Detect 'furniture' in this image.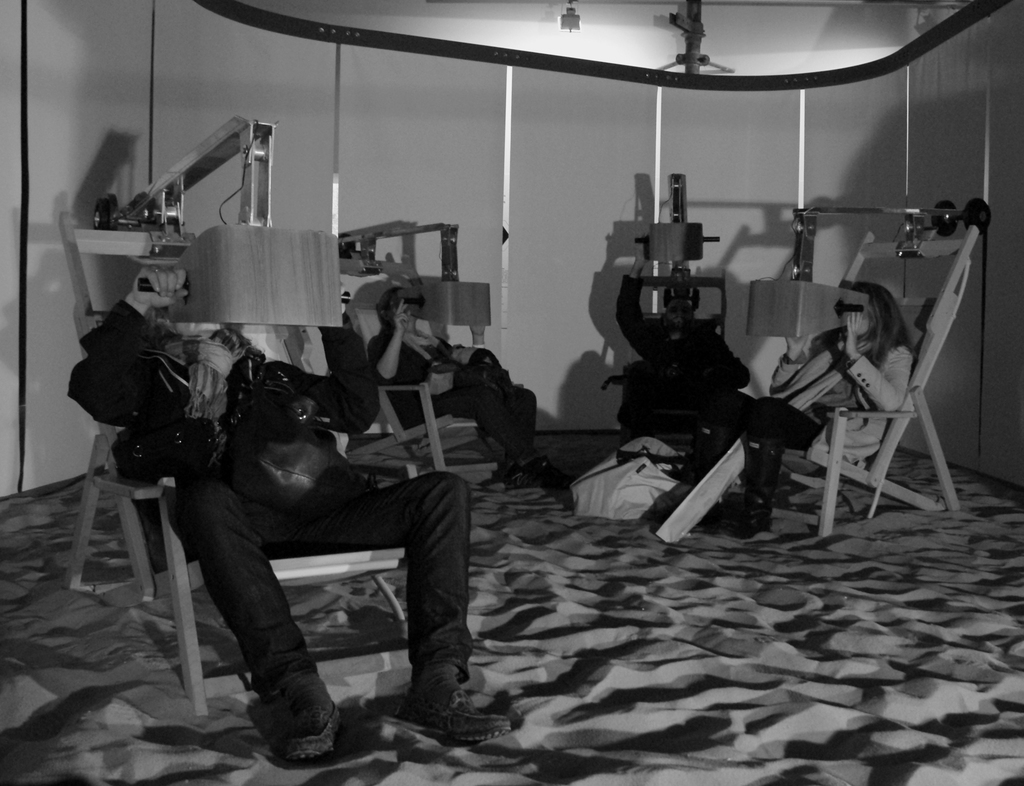
Detection: 344 307 500 485.
